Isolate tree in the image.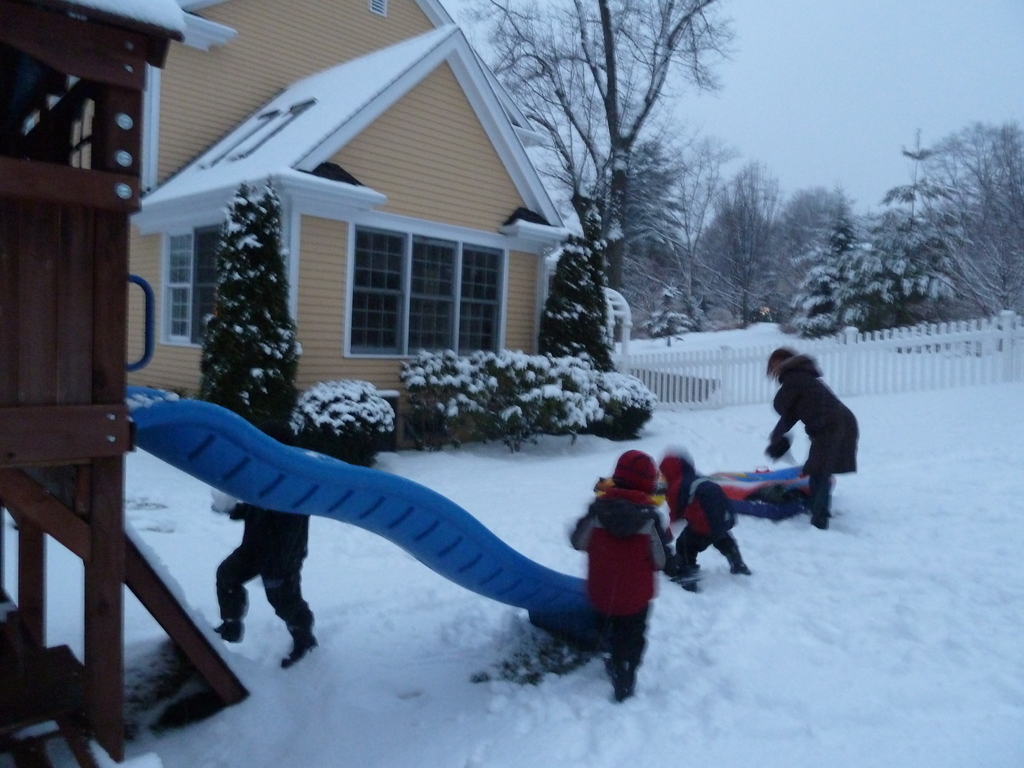
Isolated region: (left=775, top=183, right=854, bottom=262).
